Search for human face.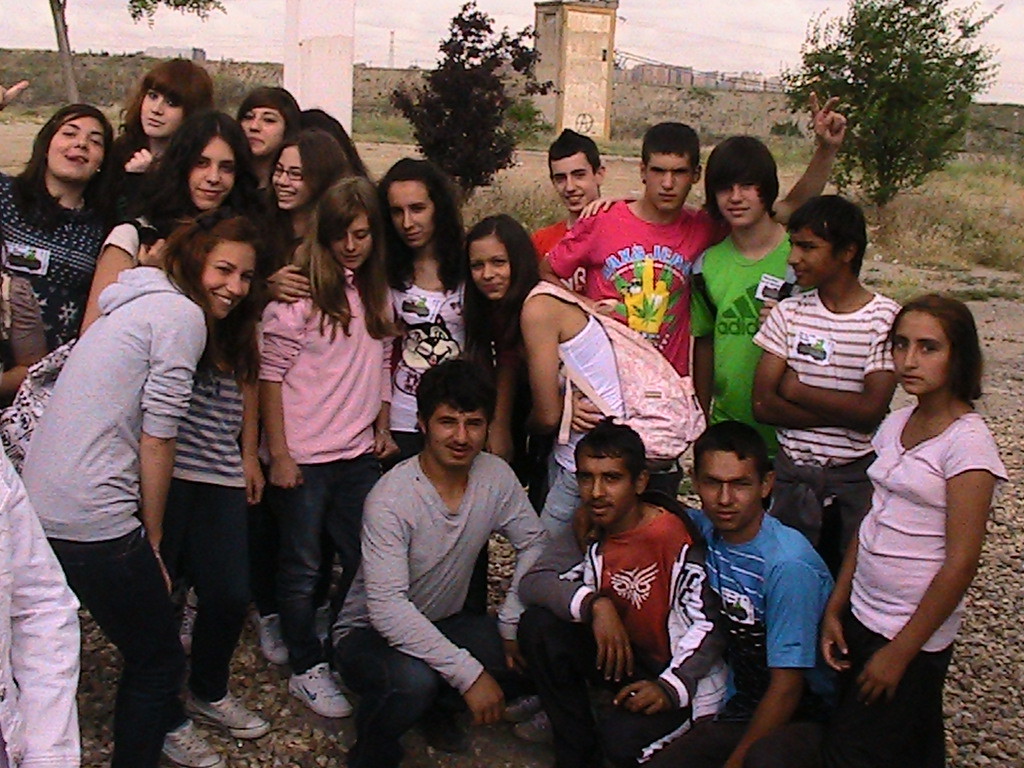
Found at bbox(270, 141, 310, 206).
